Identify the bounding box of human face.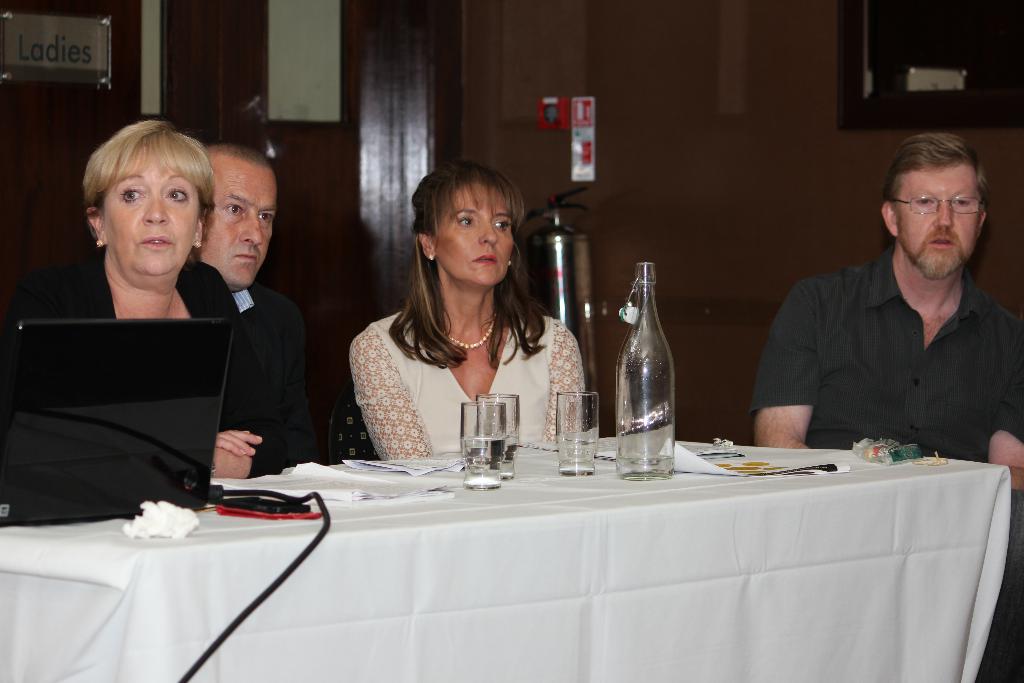
locate(434, 181, 518, 286).
